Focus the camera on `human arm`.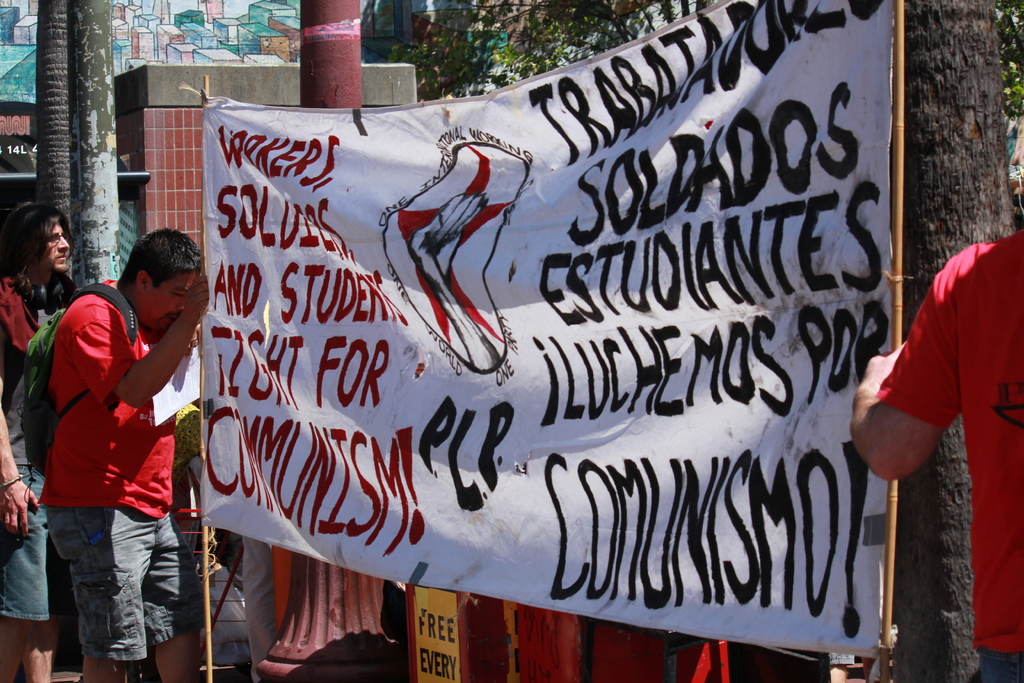
Focus region: (408, 193, 503, 369).
